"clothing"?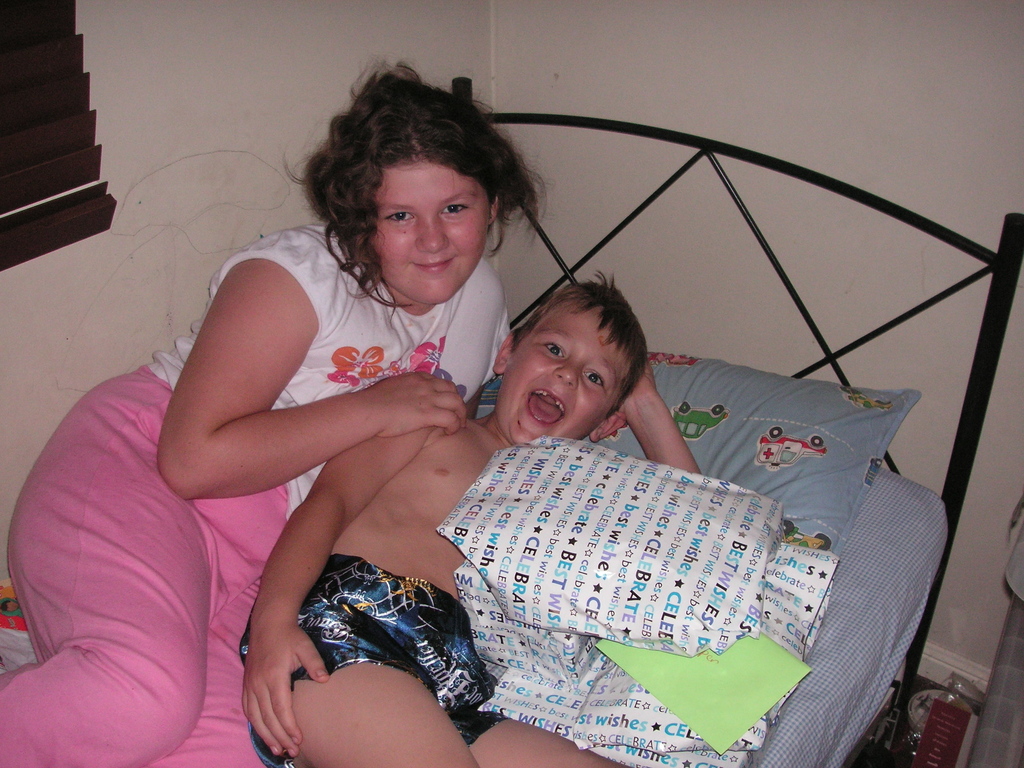
[x1=0, y1=221, x2=513, y2=767]
